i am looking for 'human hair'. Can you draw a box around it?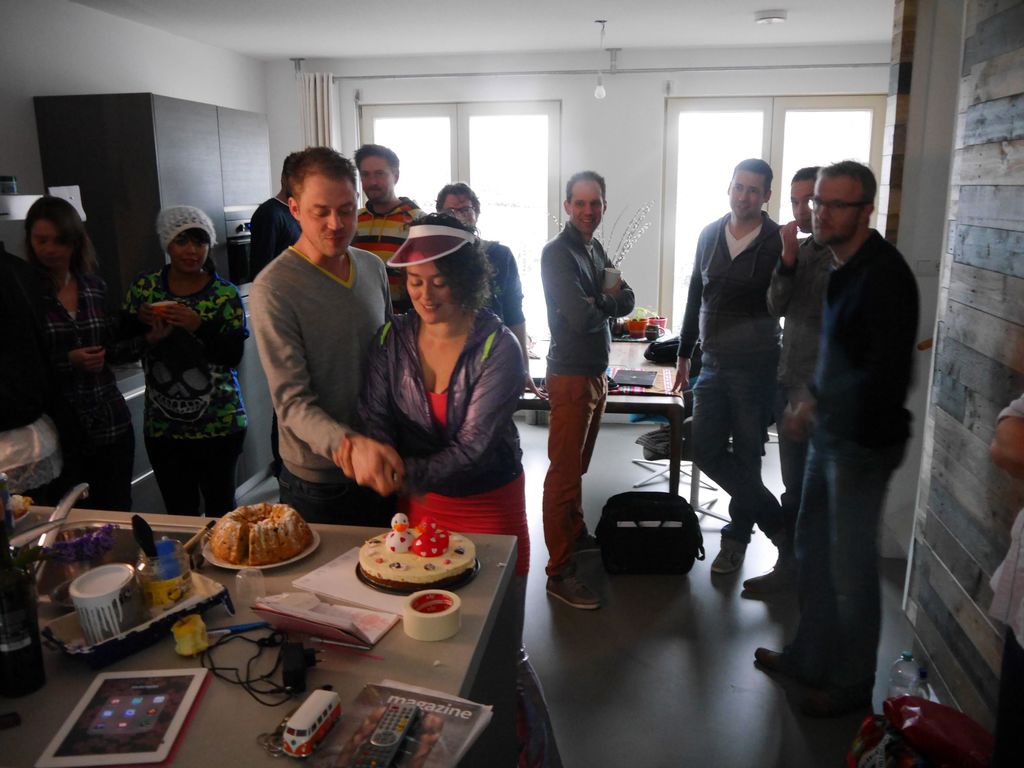
Sure, the bounding box is {"x1": 353, "y1": 144, "x2": 395, "y2": 166}.
